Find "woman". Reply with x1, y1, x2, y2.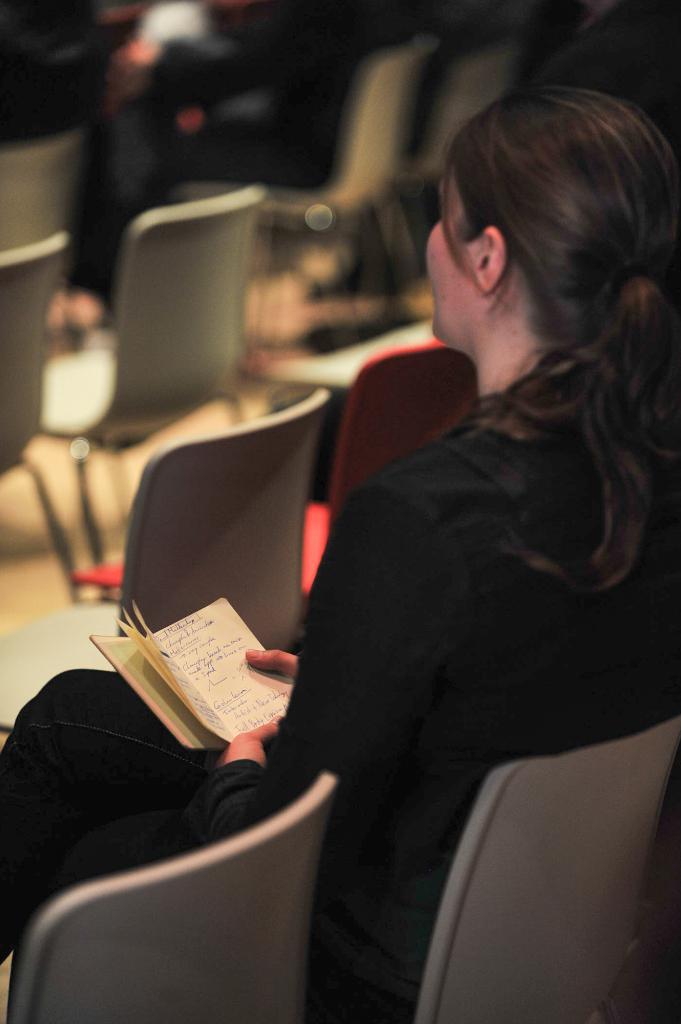
0, 81, 680, 1023.
